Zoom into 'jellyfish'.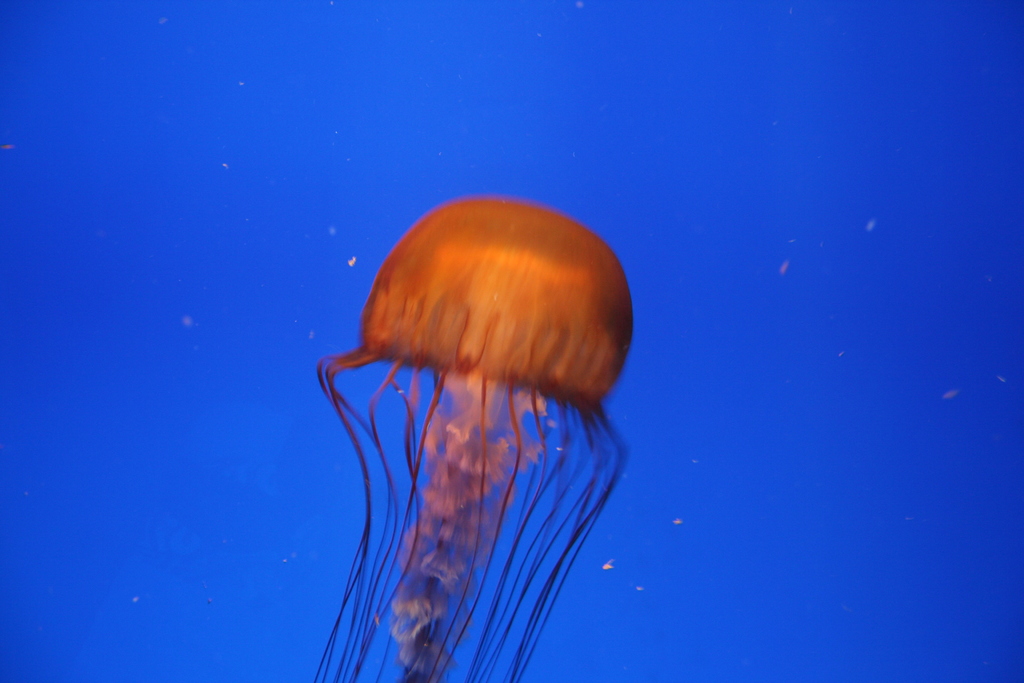
Zoom target: crop(315, 193, 635, 682).
